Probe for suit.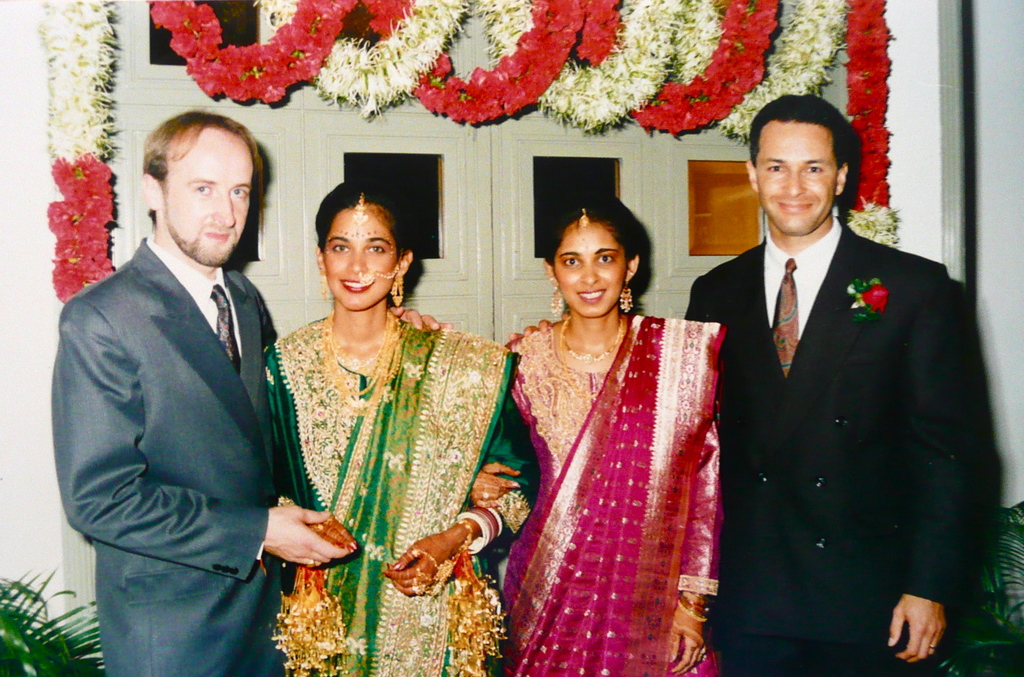
Probe result: 54/234/285/676.
